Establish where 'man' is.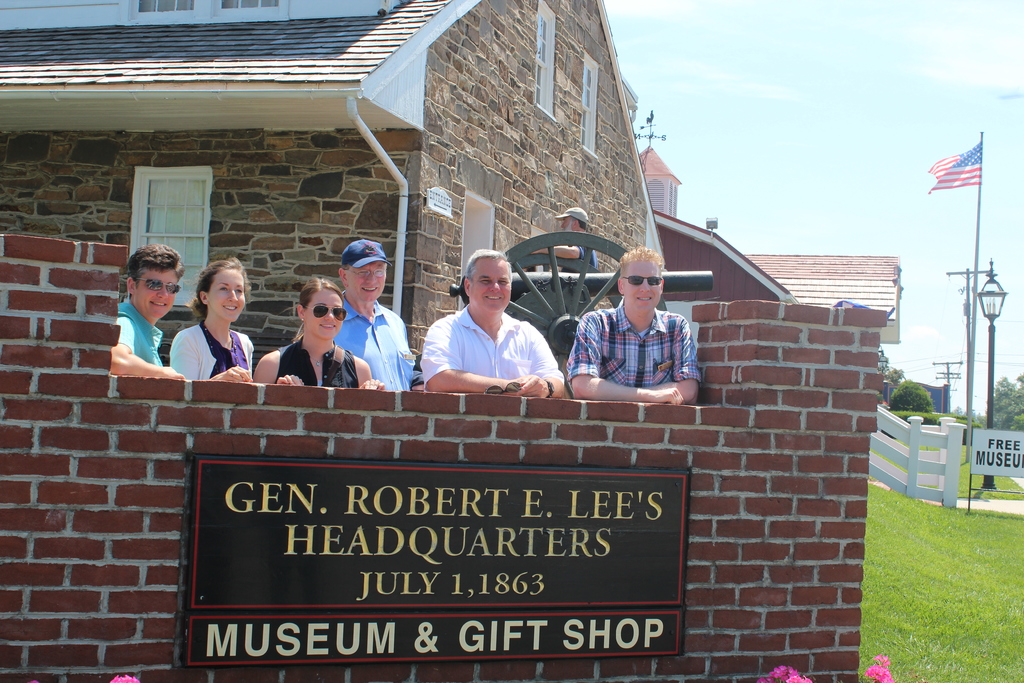
Established at {"x1": 113, "y1": 242, "x2": 182, "y2": 381}.
